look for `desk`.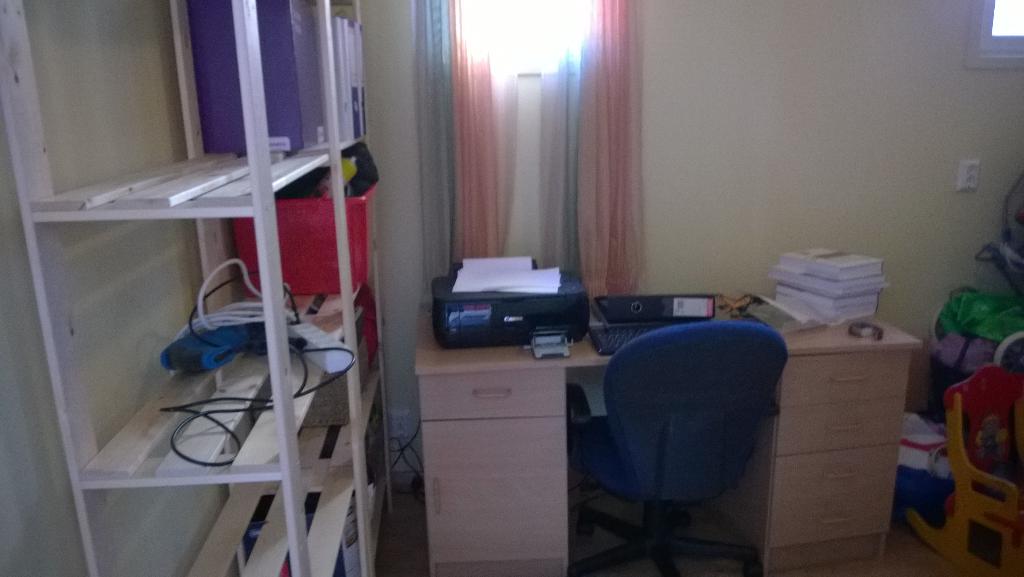
Found: (x1=419, y1=297, x2=920, y2=576).
